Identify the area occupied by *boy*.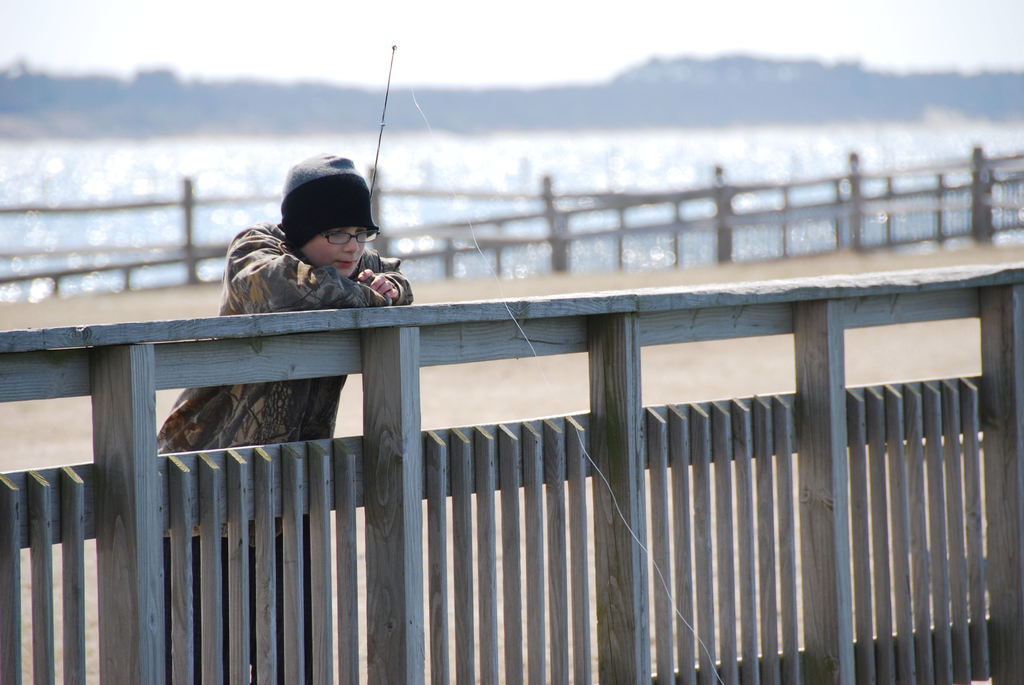
Area: rect(147, 143, 410, 684).
